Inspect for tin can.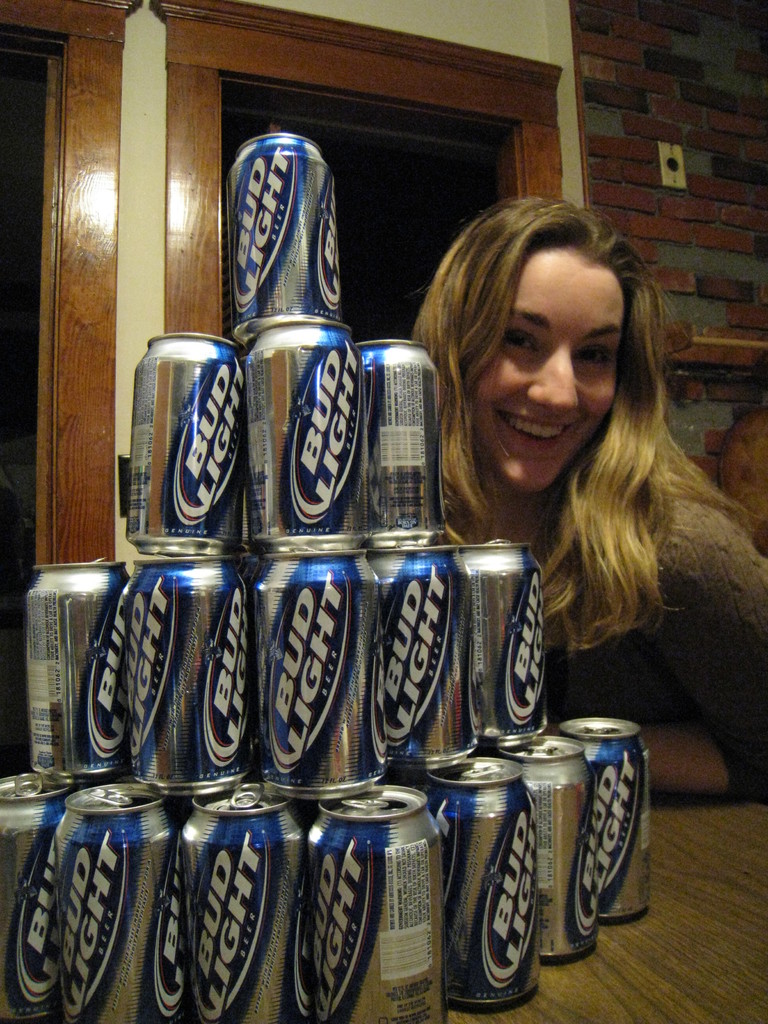
Inspection: left=245, top=547, right=383, bottom=800.
